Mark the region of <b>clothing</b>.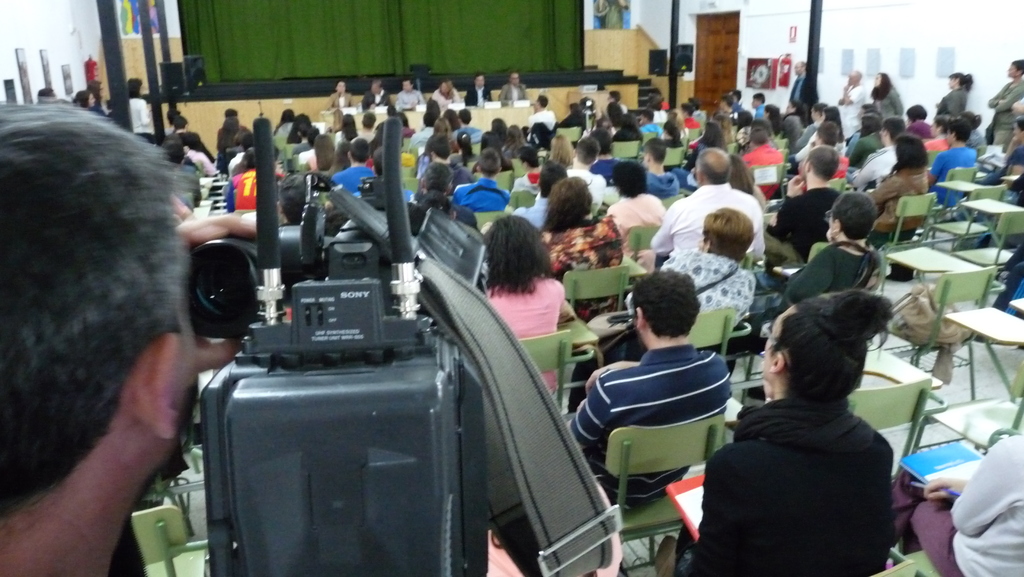
Region: pyautogui.locateOnScreen(664, 248, 758, 312).
